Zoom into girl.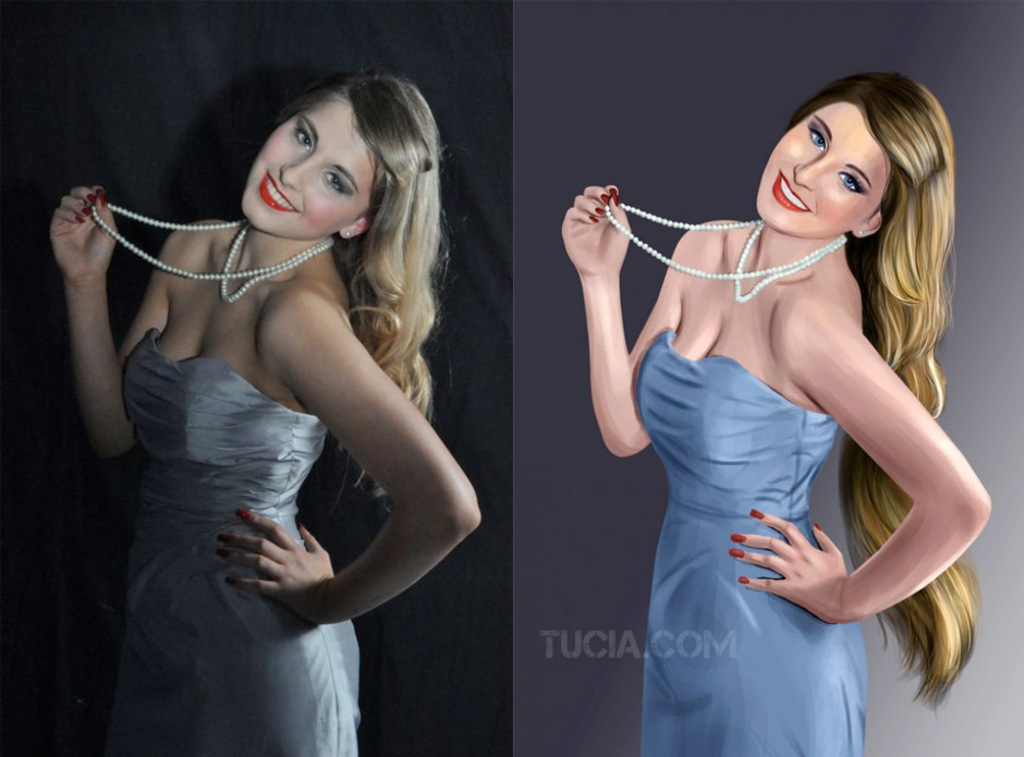
Zoom target: l=38, t=60, r=493, b=756.
